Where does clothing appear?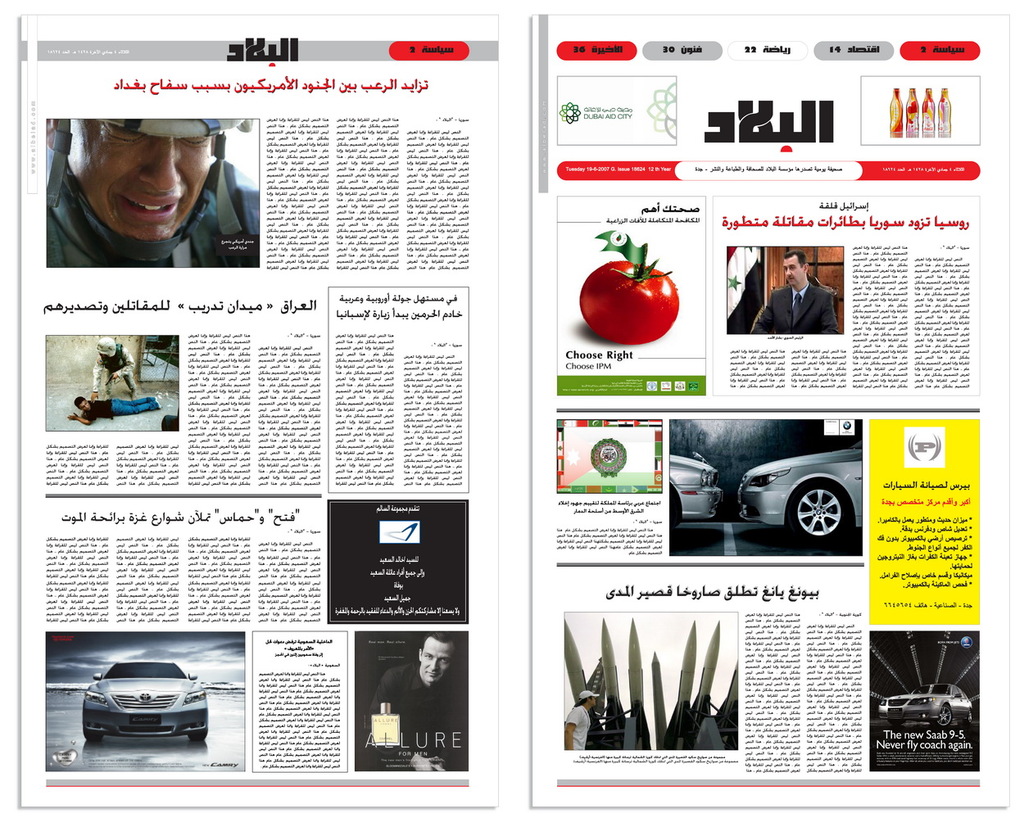
Appears at 43,151,260,269.
